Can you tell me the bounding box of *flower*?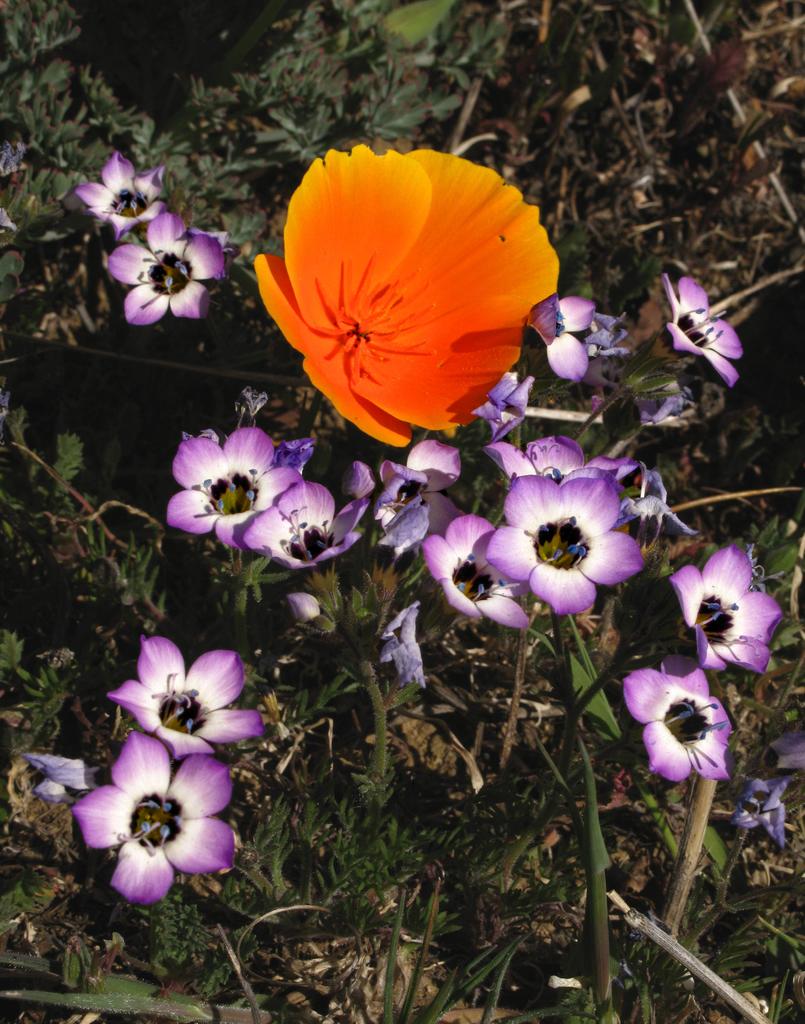
rect(726, 772, 801, 844).
